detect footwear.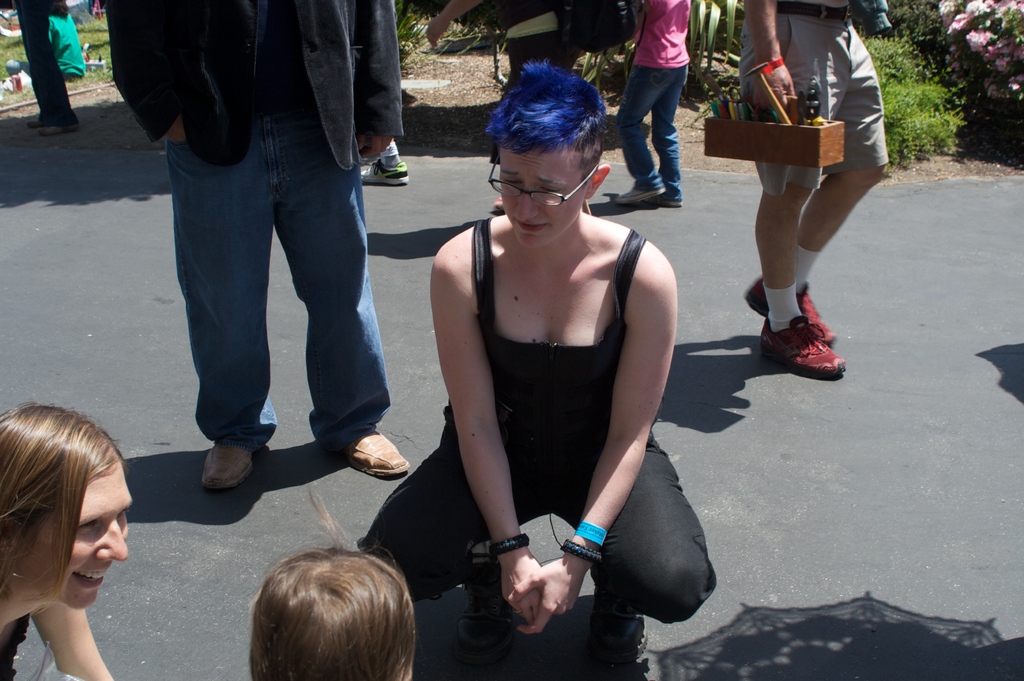
Detected at x1=744 y1=278 x2=834 y2=345.
